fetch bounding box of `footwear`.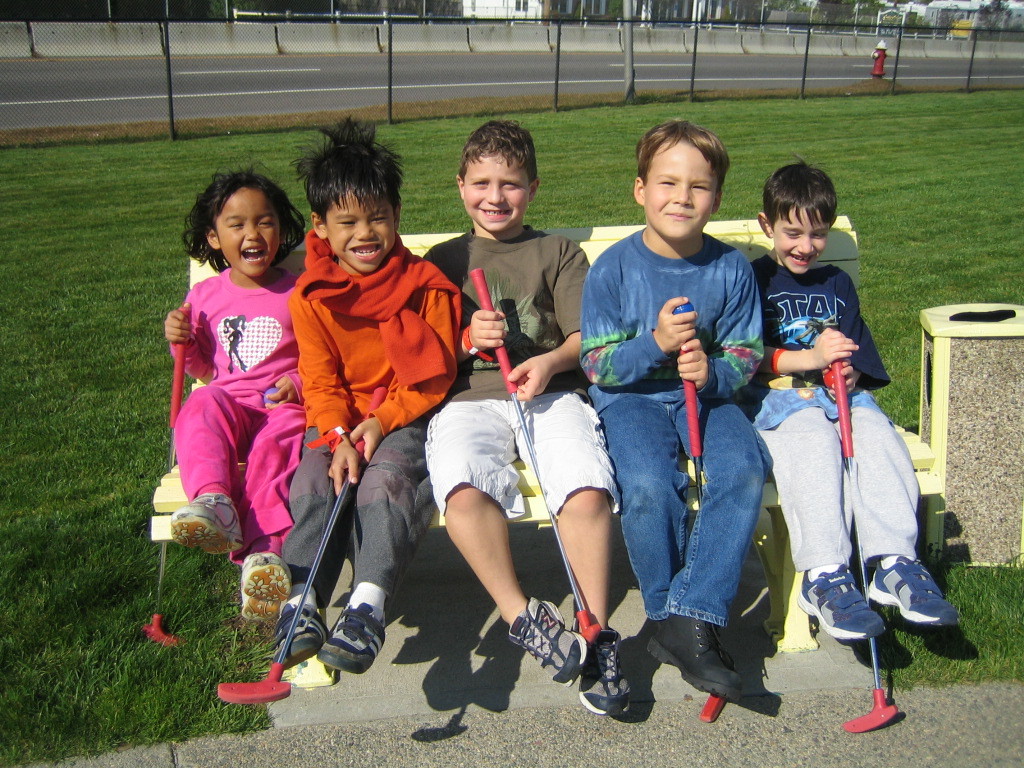
Bbox: Rect(272, 599, 326, 669).
